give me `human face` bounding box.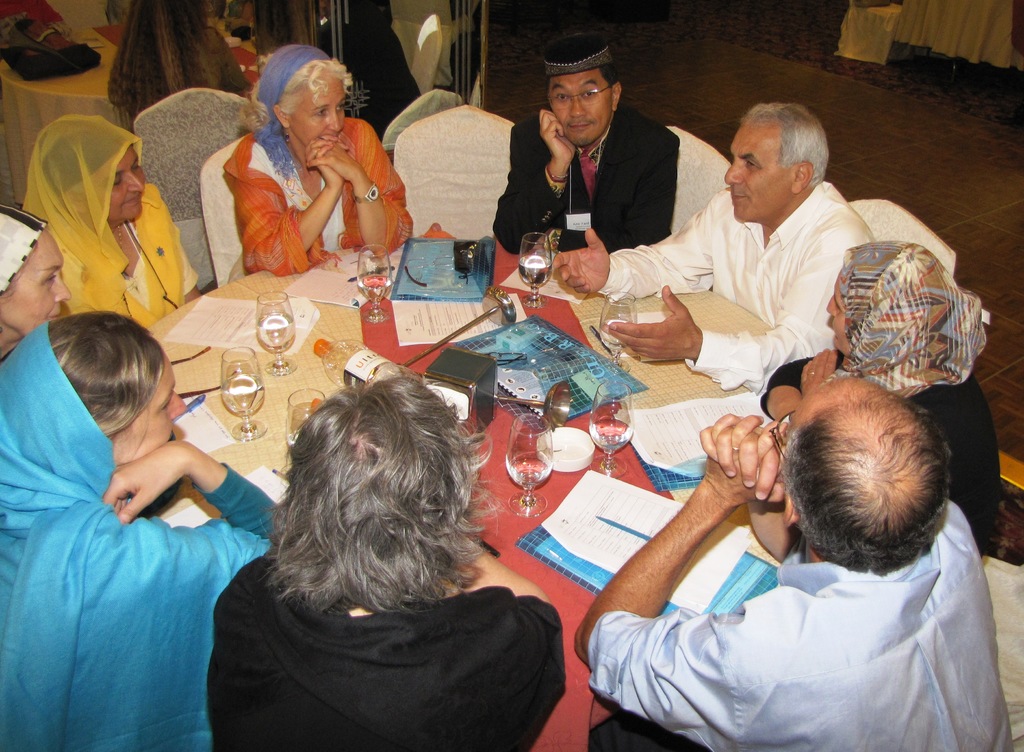
[left=113, top=136, right=157, bottom=222].
